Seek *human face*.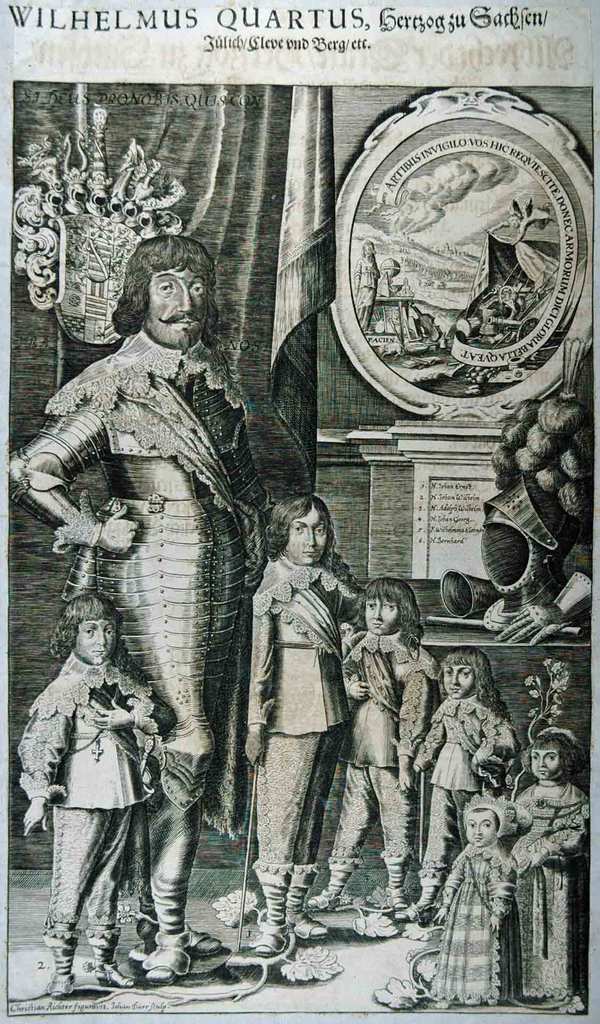
<bbox>73, 614, 120, 662</bbox>.
